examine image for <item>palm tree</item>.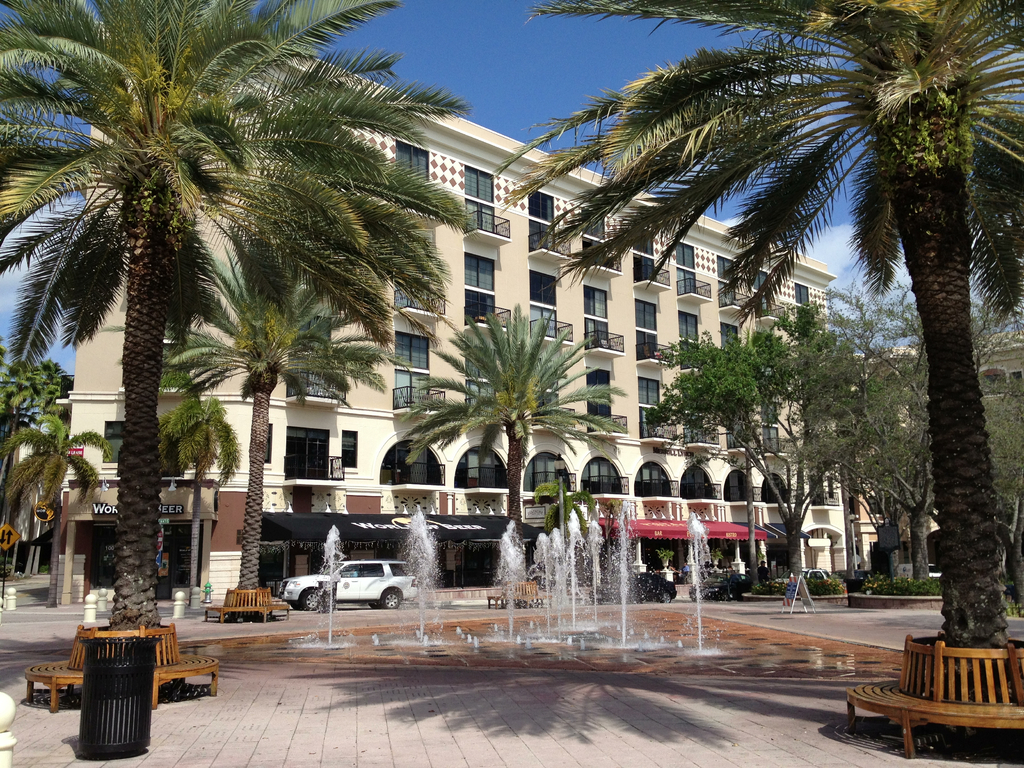
Examination result: box(440, 323, 607, 576).
